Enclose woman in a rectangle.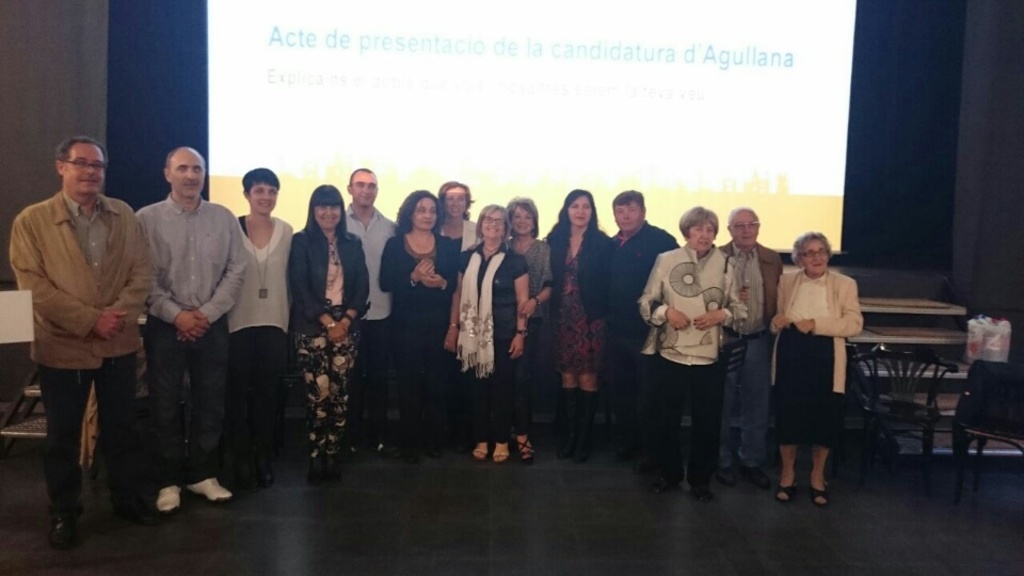
<box>769,230,865,507</box>.
